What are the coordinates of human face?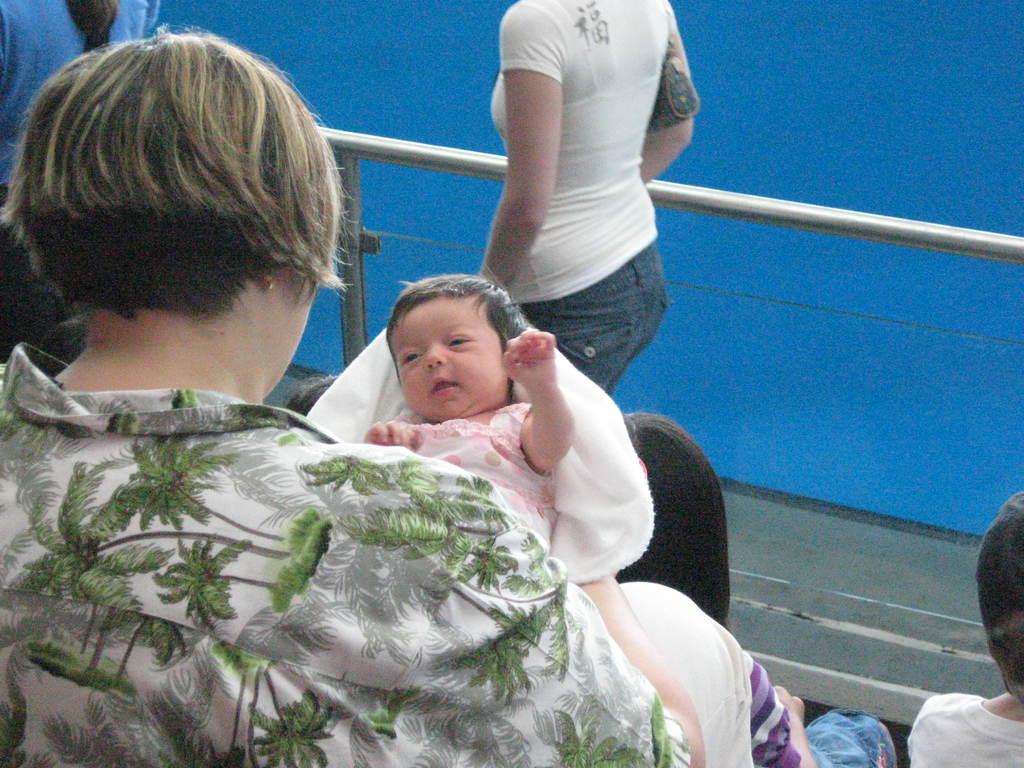
rect(393, 298, 503, 420).
